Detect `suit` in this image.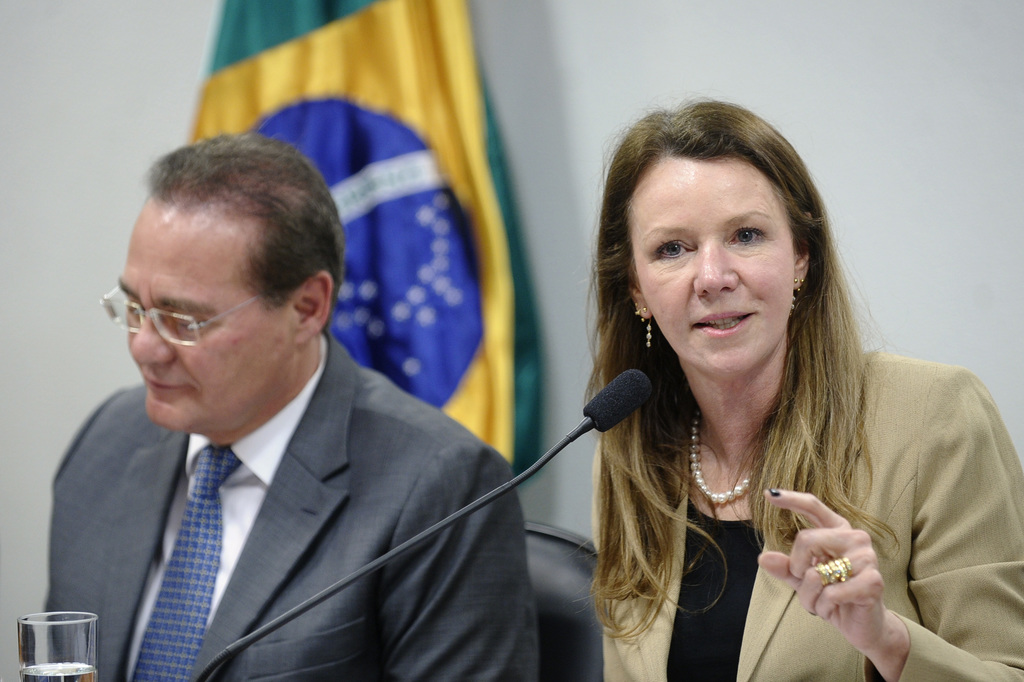
Detection: <bbox>603, 350, 1023, 681</bbox>.
